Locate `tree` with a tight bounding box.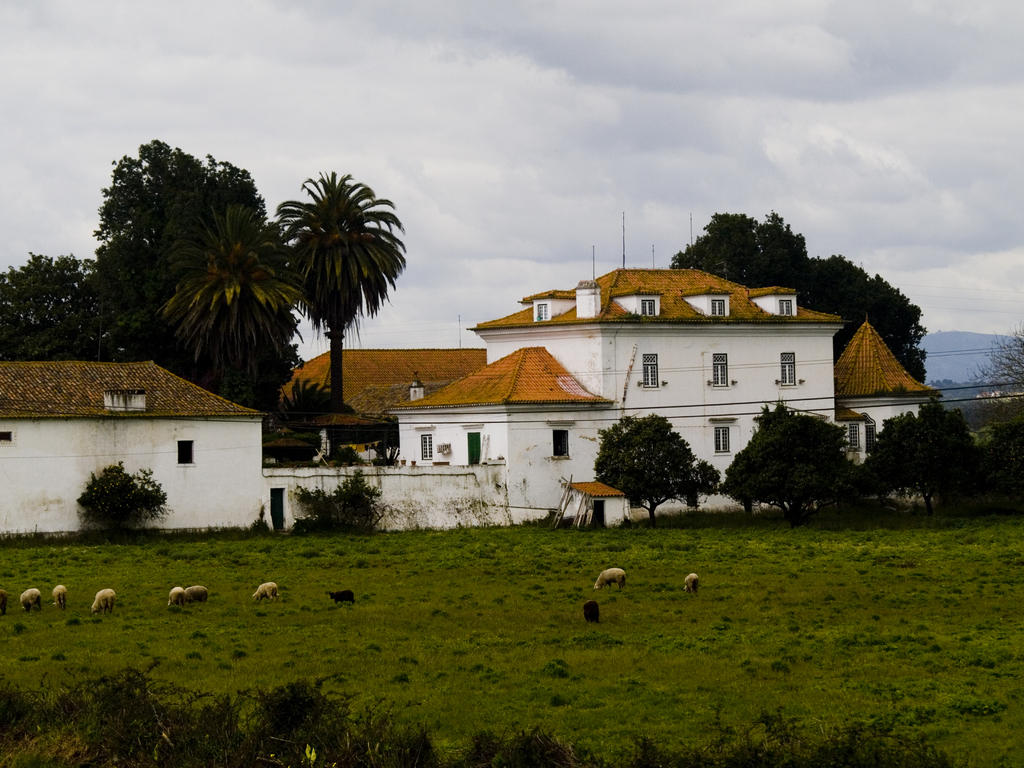
856,394,975,526.
